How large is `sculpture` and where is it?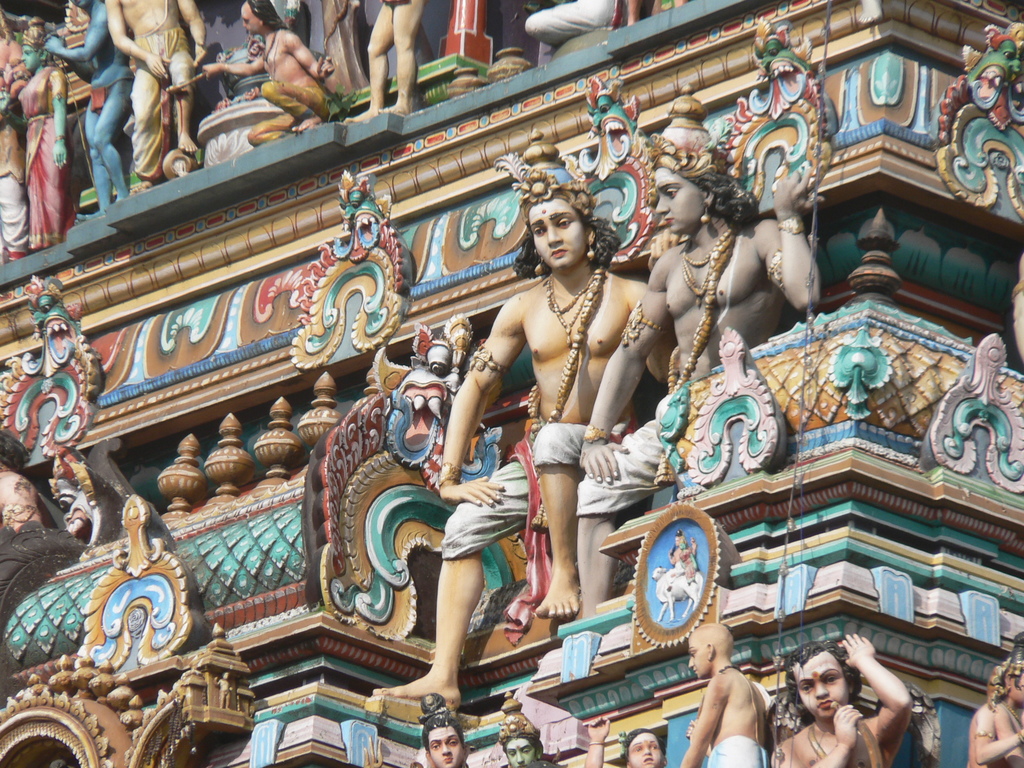
Bounding box: [left=44, top=0, right=131, bottom=212].
